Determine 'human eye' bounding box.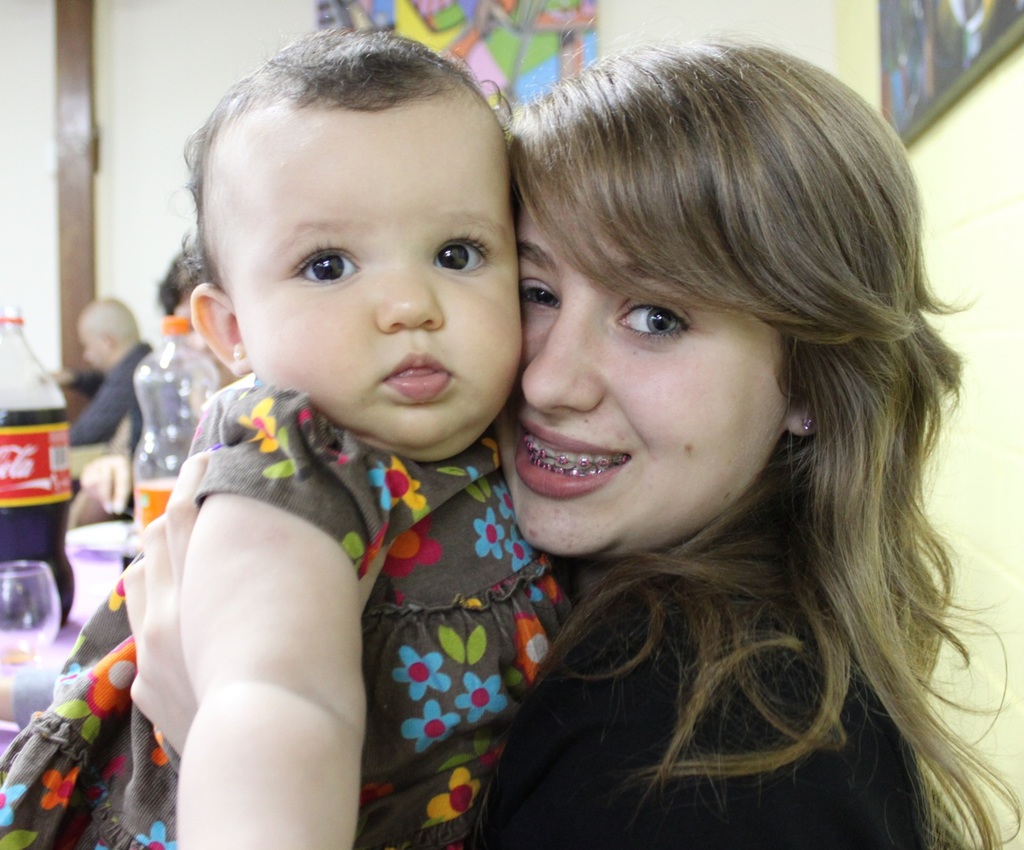
Determined: locate(607, 287, 705, 344).
